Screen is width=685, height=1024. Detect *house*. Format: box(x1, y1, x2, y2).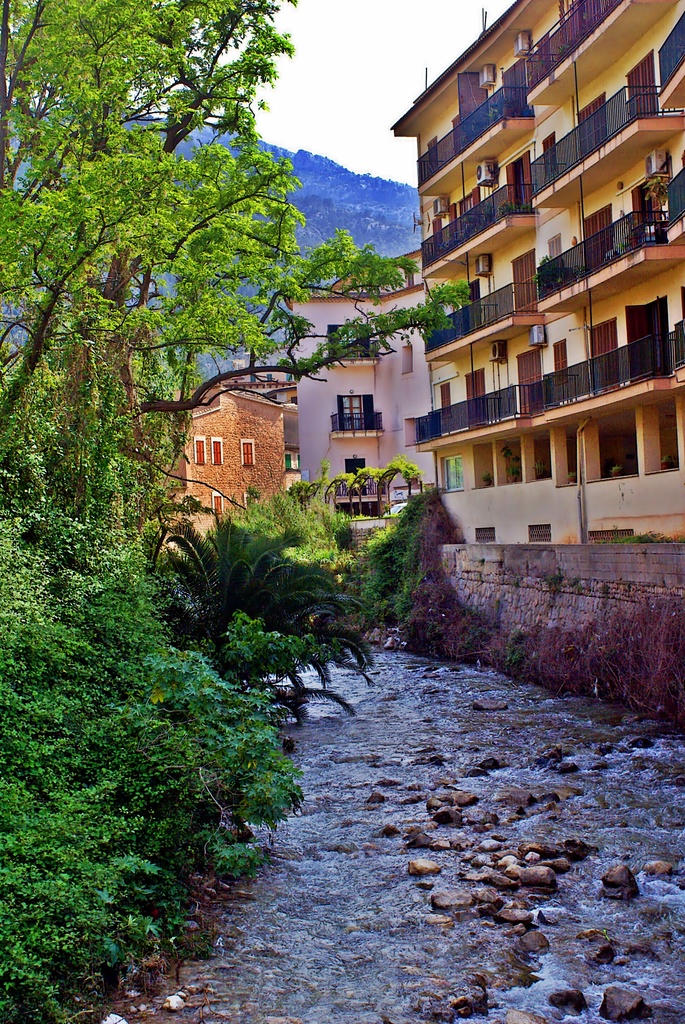
box(289, 246, 436, 556).
